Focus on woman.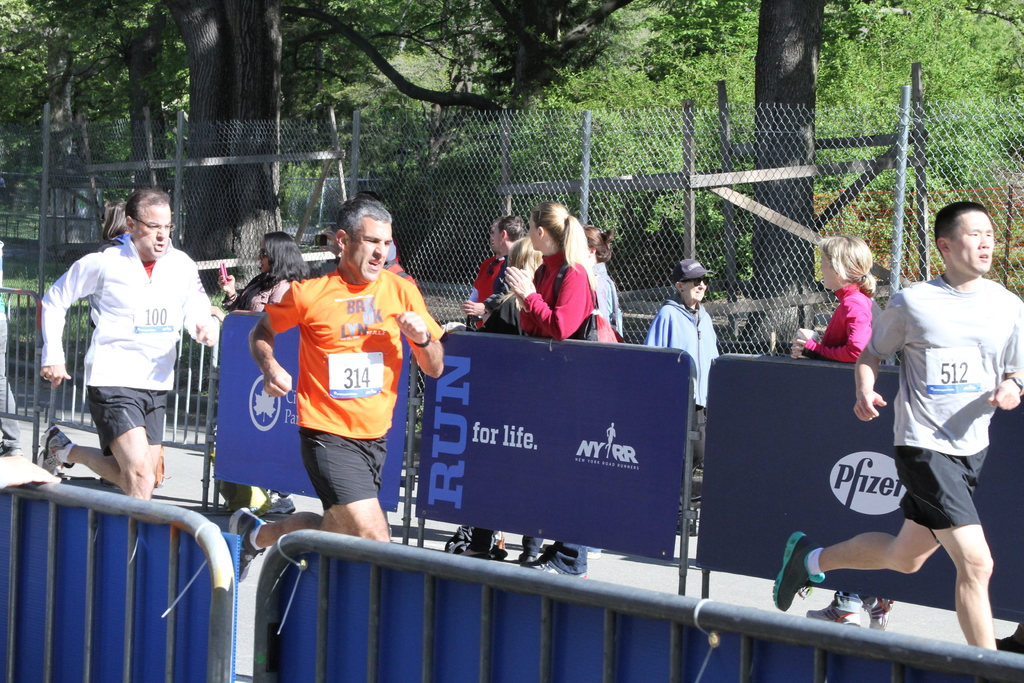
Focused at box=[209, 231, 306, 525].
